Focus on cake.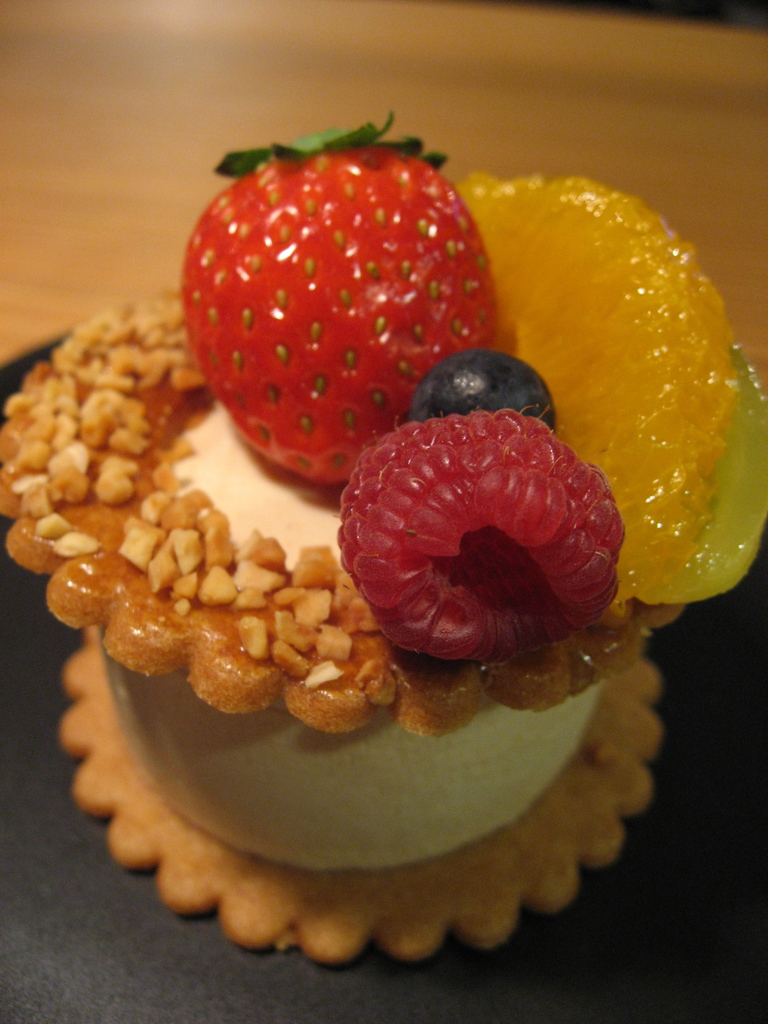
Focused at 0, 284, 689, 964.
